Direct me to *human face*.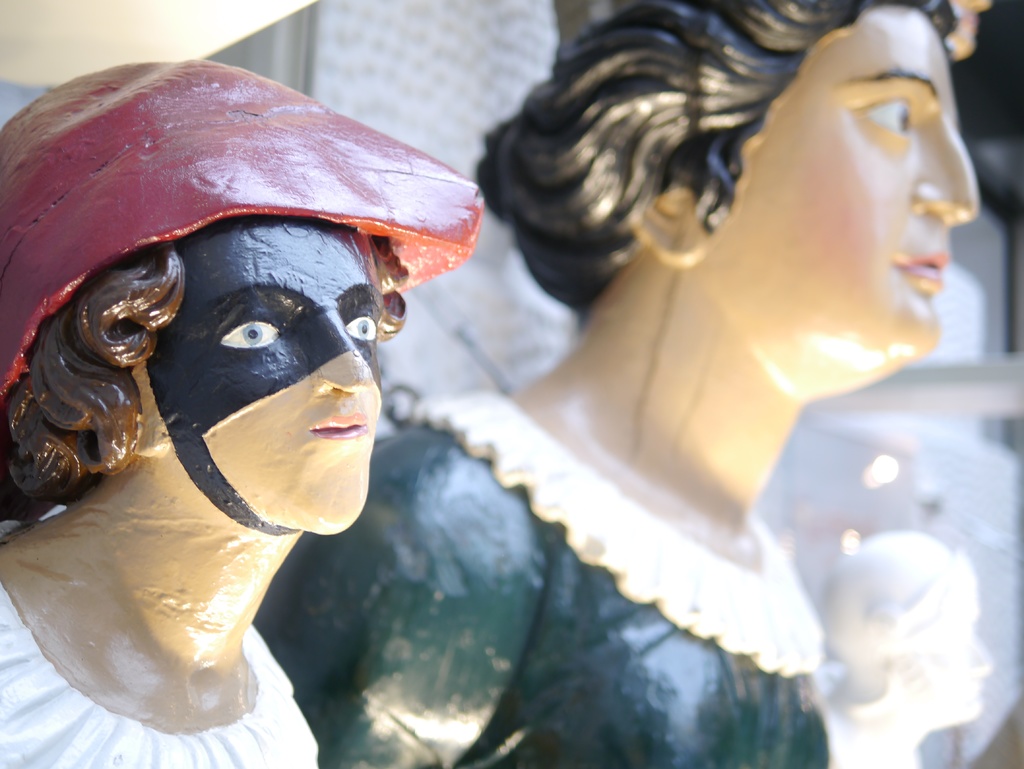
Direction: x1=714, y1=16, x2=976, y2=357.
